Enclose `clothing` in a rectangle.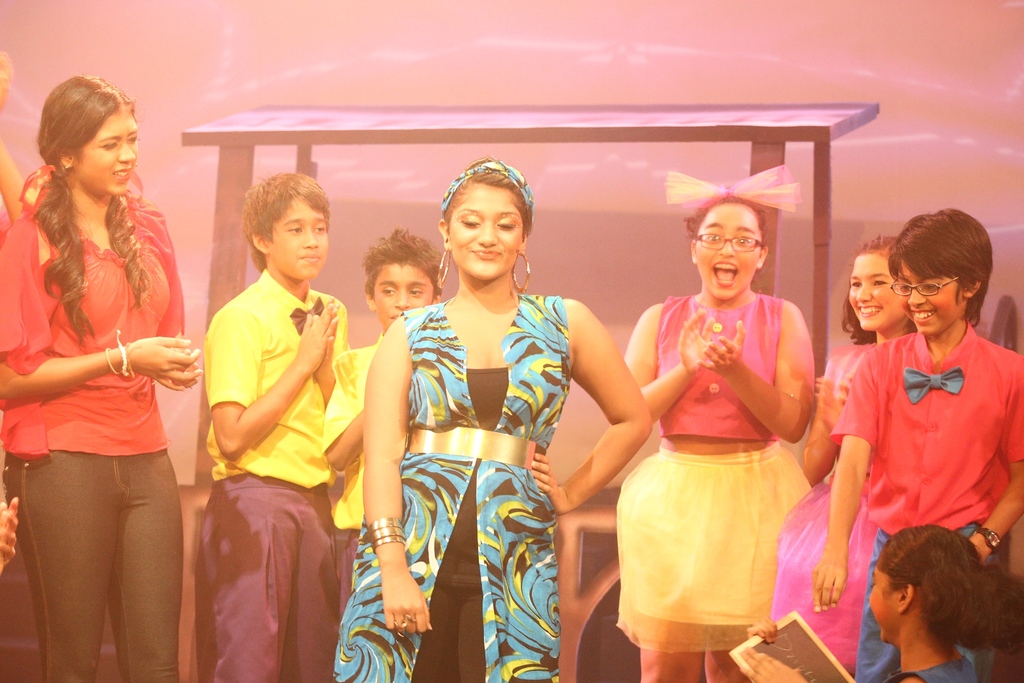
detection(335, 291, 572, 682).
